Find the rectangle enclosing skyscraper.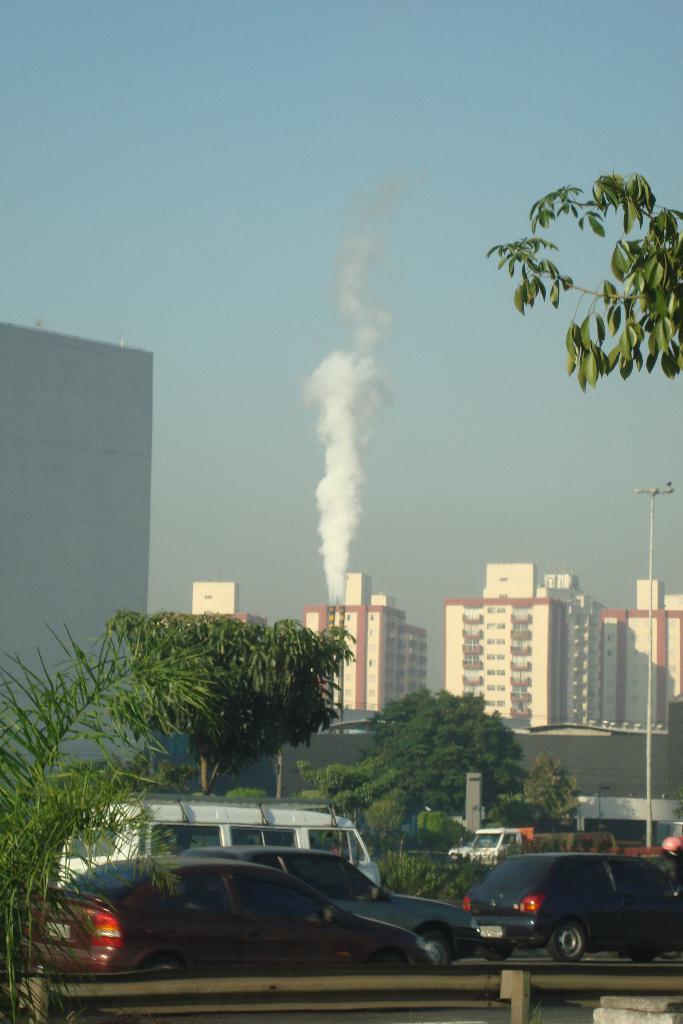
[12,290,189,667].
